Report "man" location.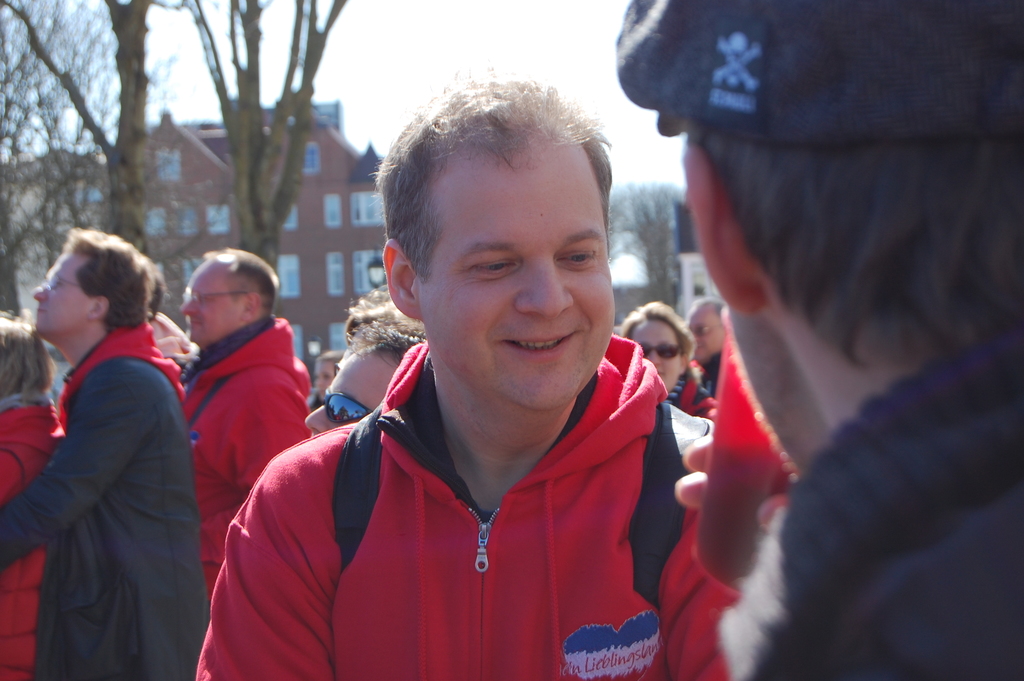
Report: 689, 295, 721, 395.
